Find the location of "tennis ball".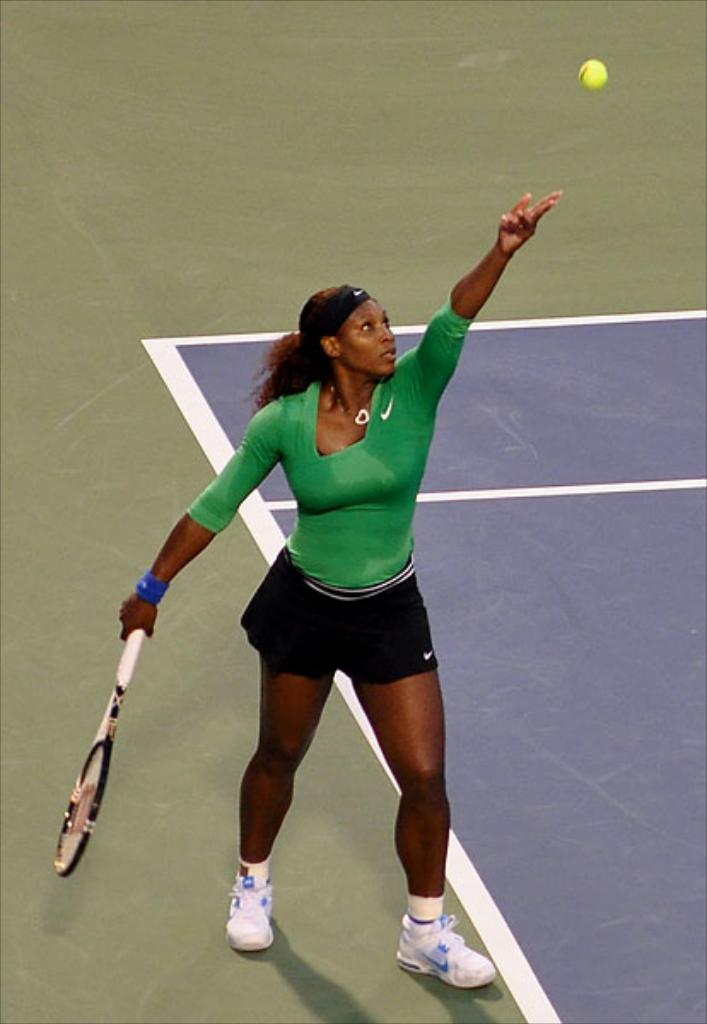
Location: 579,58,606,89.
